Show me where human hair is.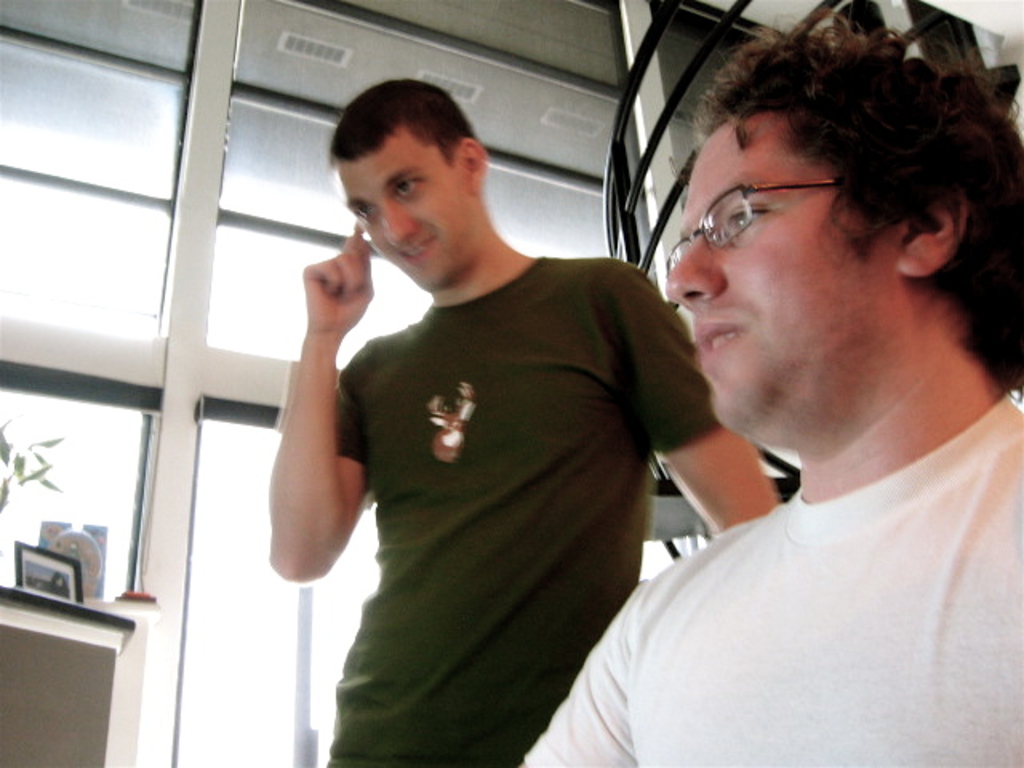
human hair is at bbox(662, 0, 1010, 334).
